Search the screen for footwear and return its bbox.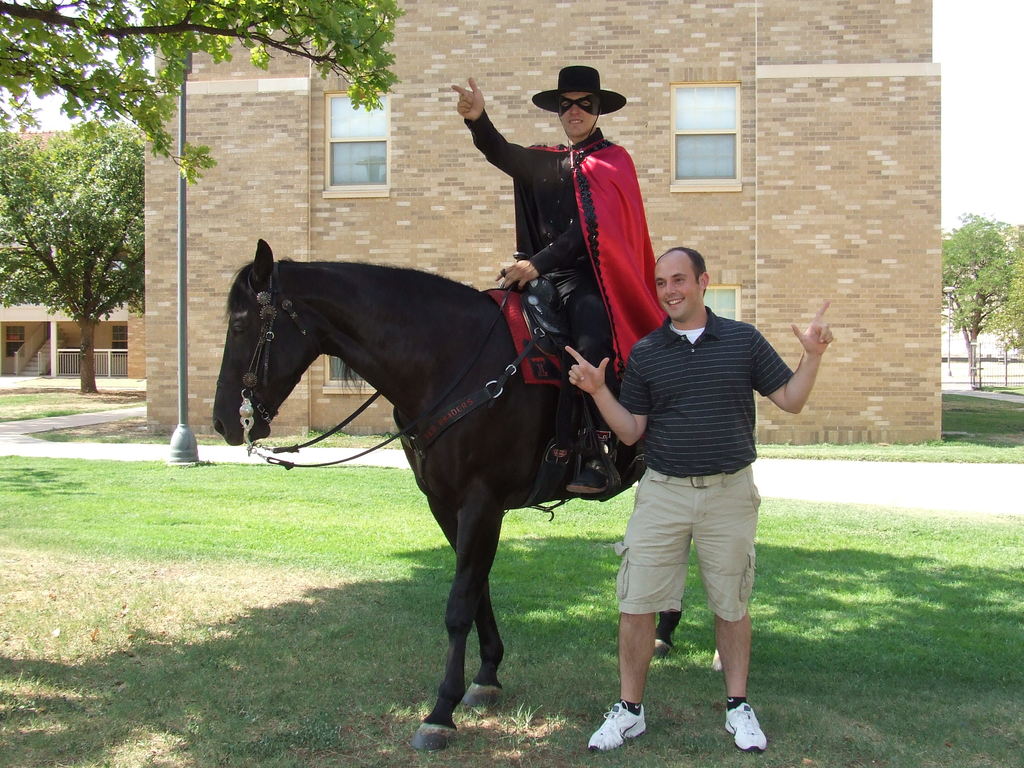
Found: pyautogui.locateOnScreen(718, 675, 780, 757).
